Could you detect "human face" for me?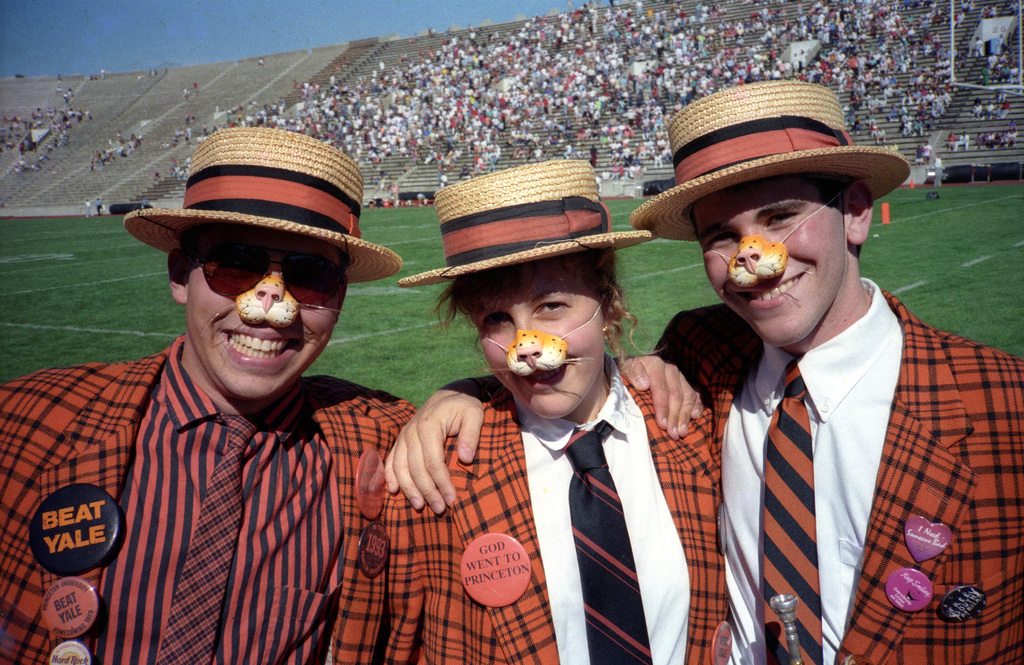
Detection result: 461:259:607:419.
